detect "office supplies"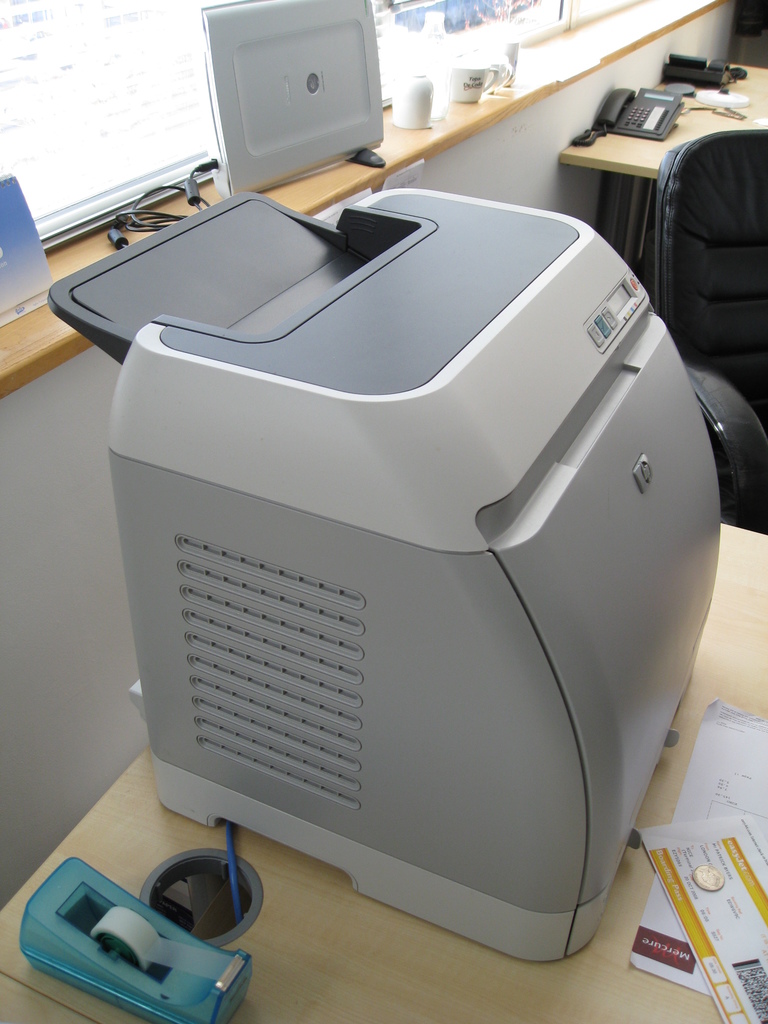
rect(18, 855, 249, 1023)
